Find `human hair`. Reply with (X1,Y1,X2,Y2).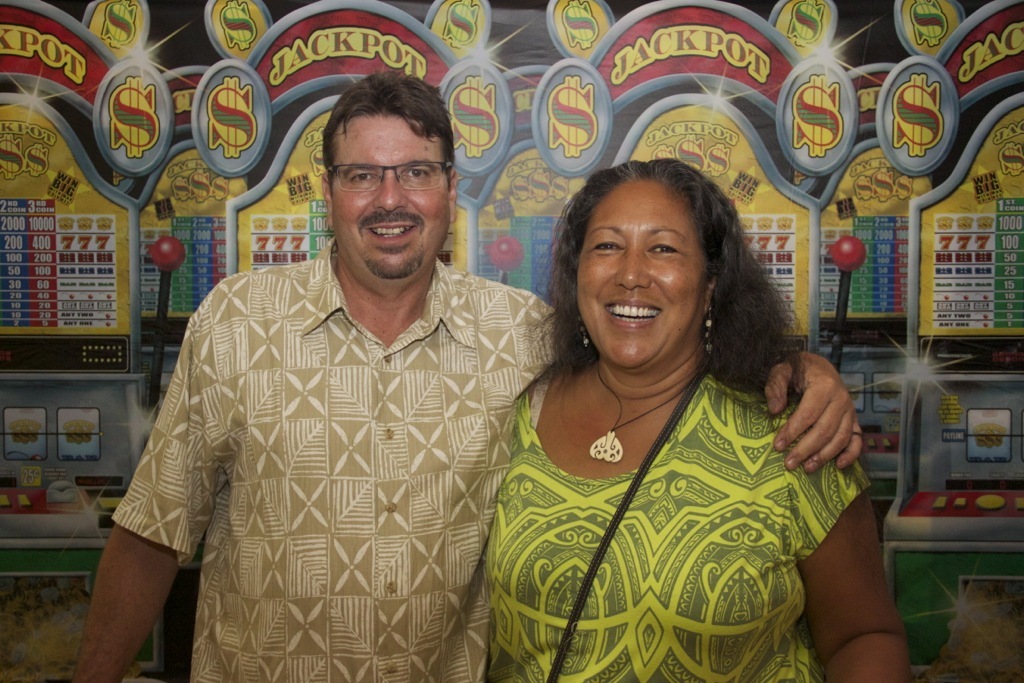
(323,74,456,199).
